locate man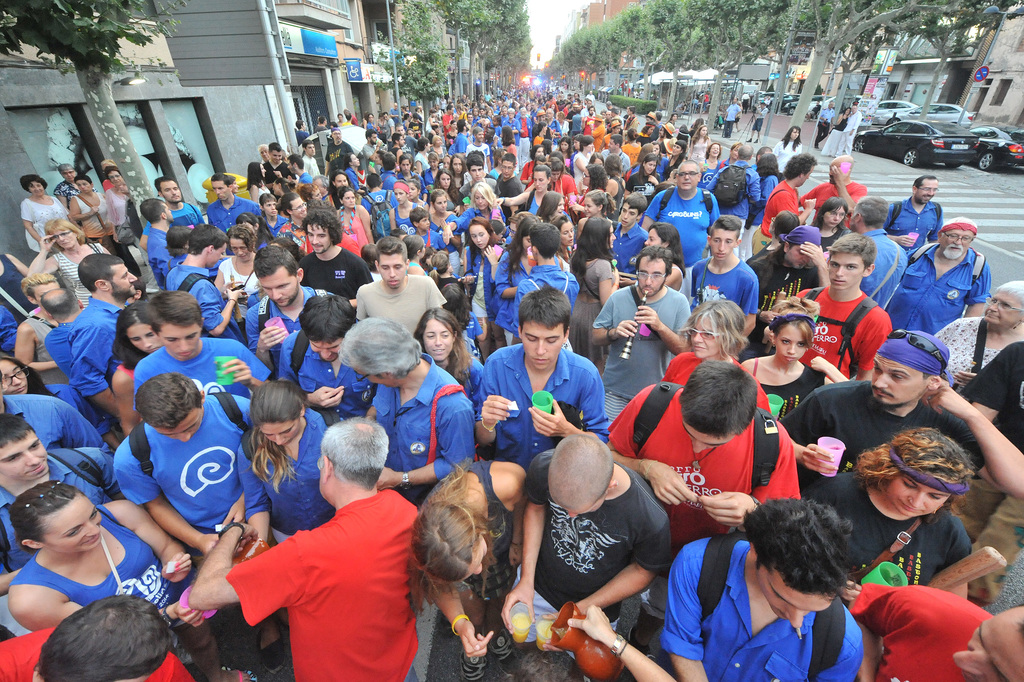
(204, 167, 262, 228)
